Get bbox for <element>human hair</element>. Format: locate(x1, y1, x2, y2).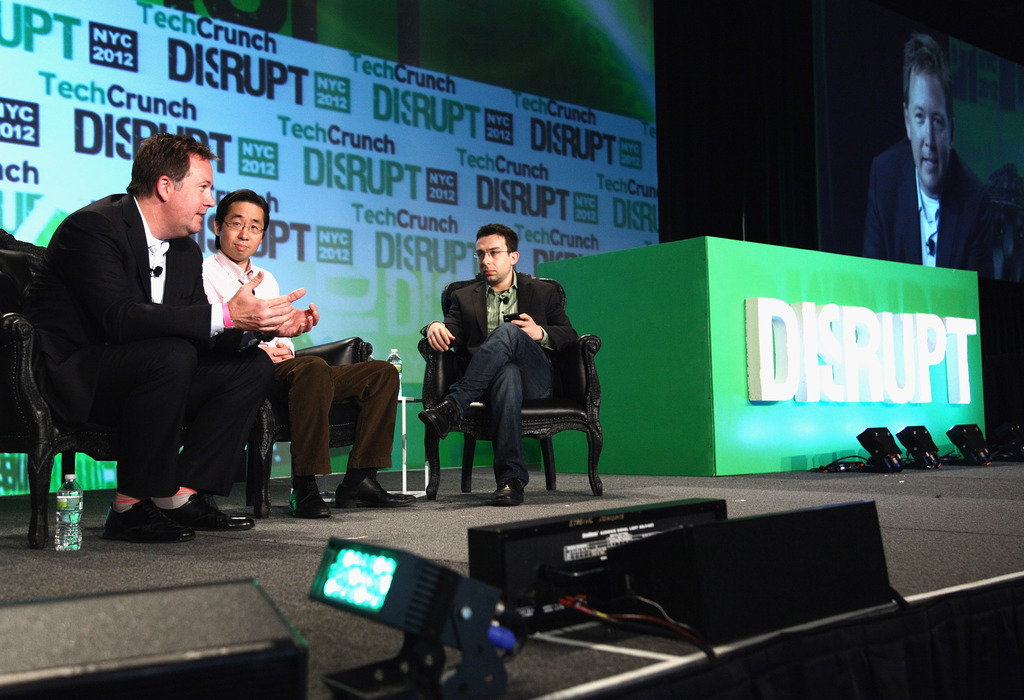
locate(120, 132, 218, 198).
